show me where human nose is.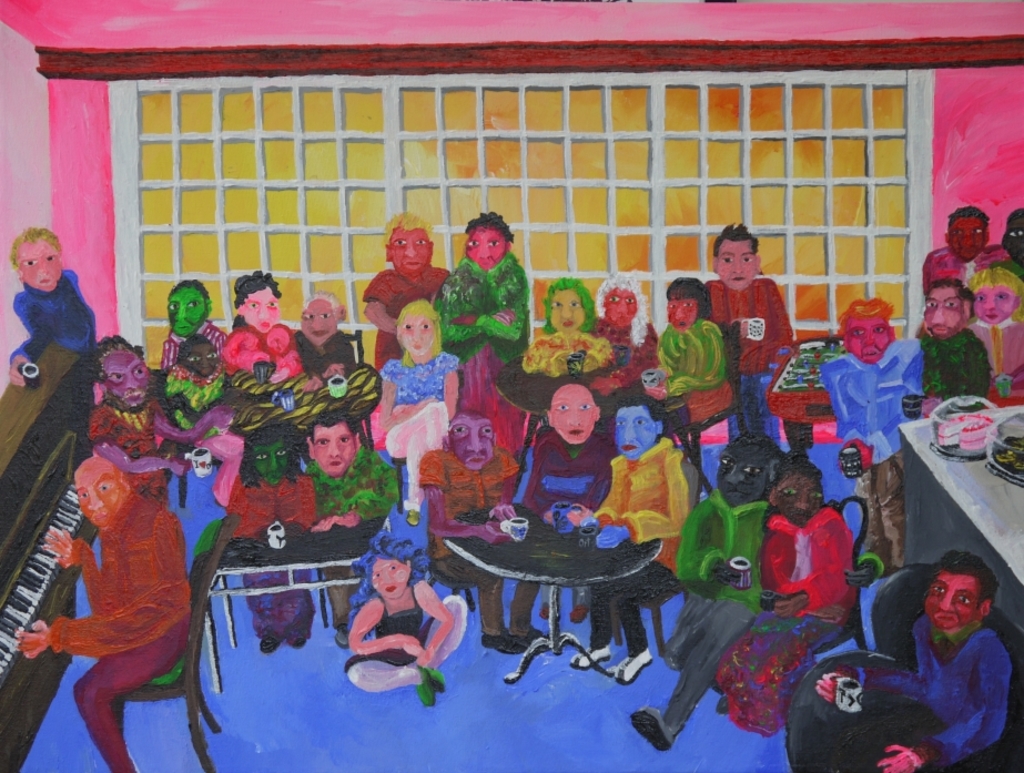
human nose is at (937, 589, 957, 610).
